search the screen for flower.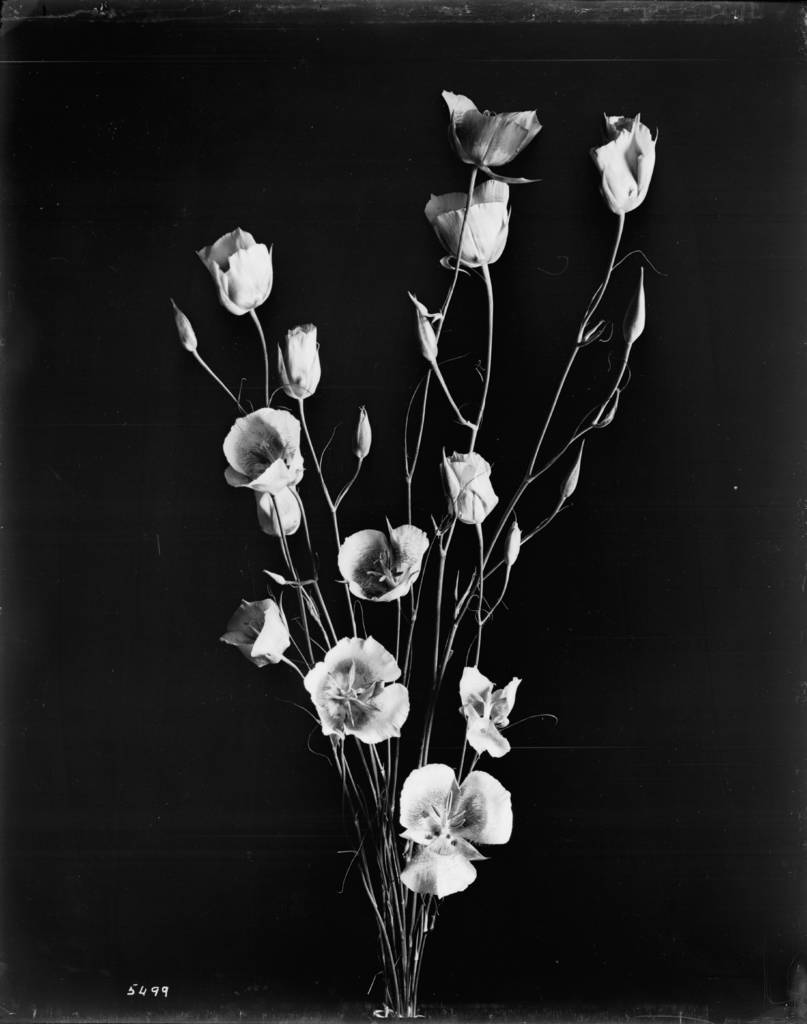
Found at 308 642 412 756.
